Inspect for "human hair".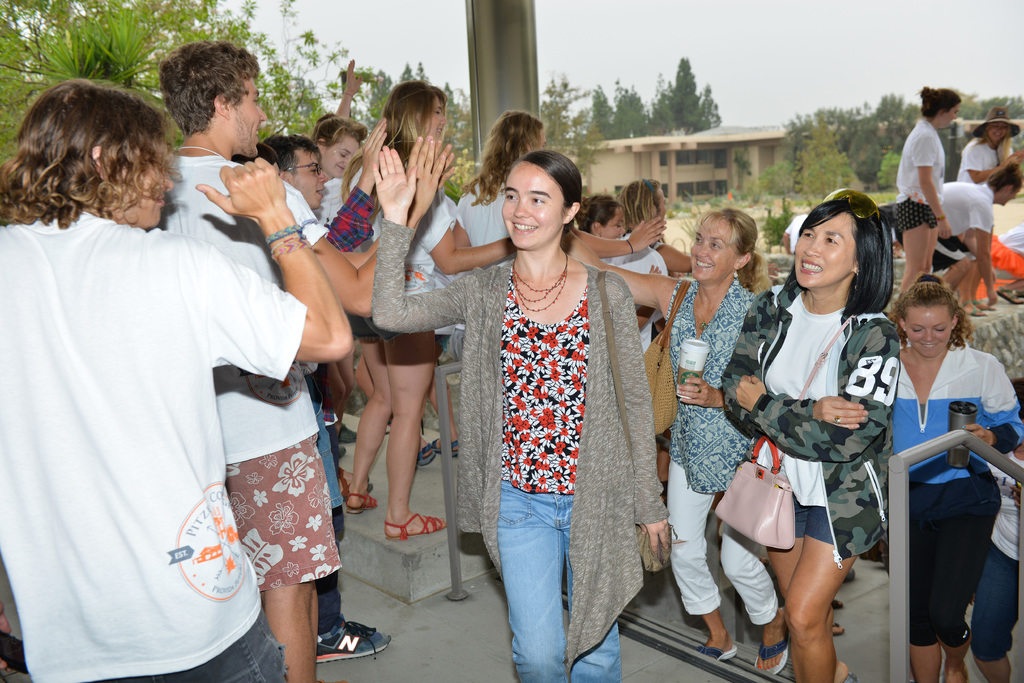
Inspection: 978,124,1016,149.
